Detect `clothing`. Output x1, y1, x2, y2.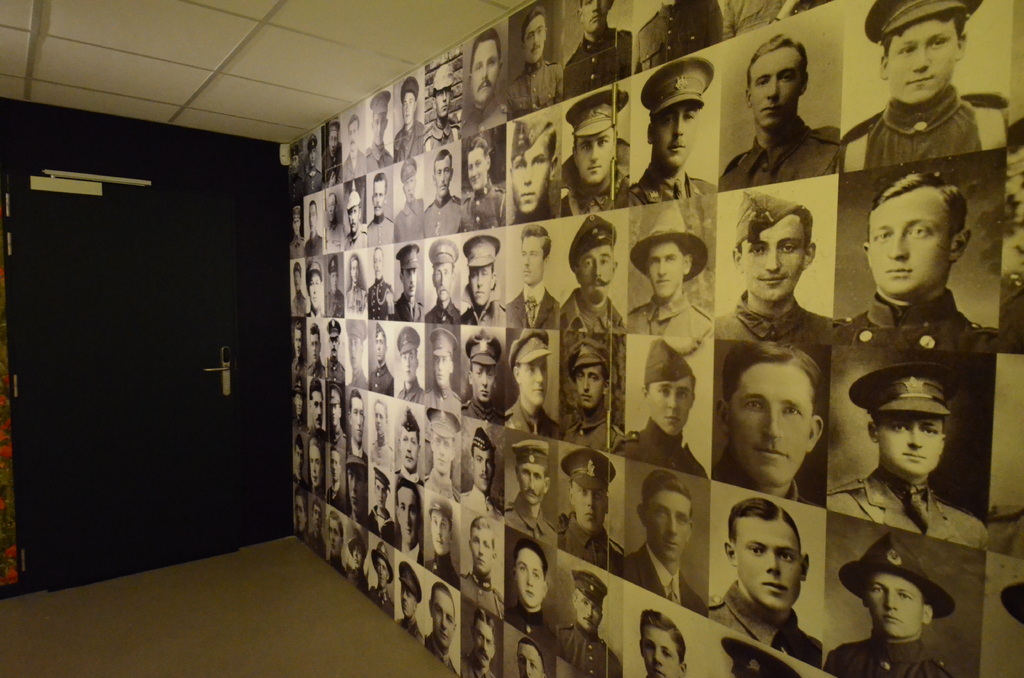
307, 528, 324, 558.
